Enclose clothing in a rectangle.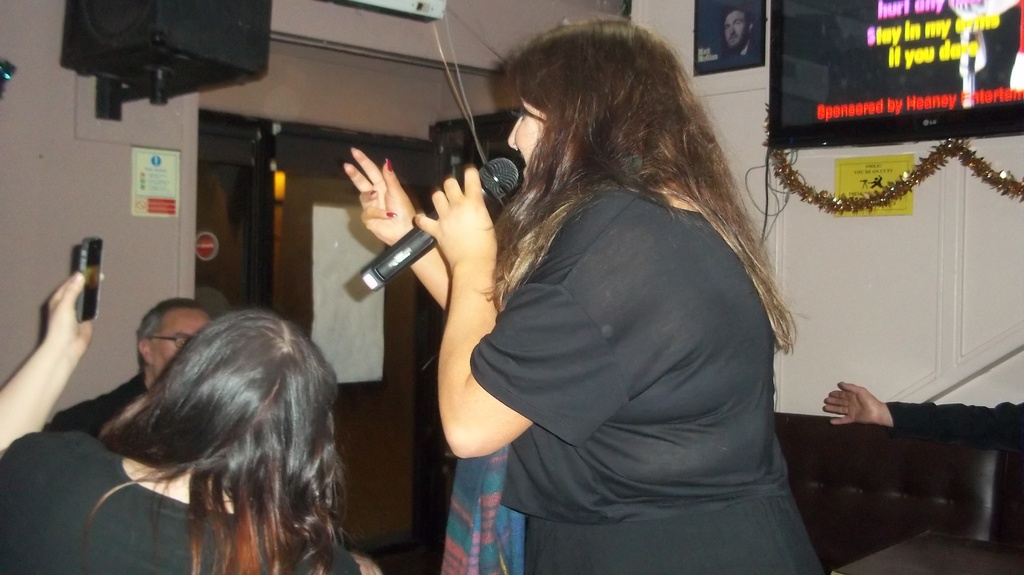
<bbox>46, 372, 154, 434</bbox>.
